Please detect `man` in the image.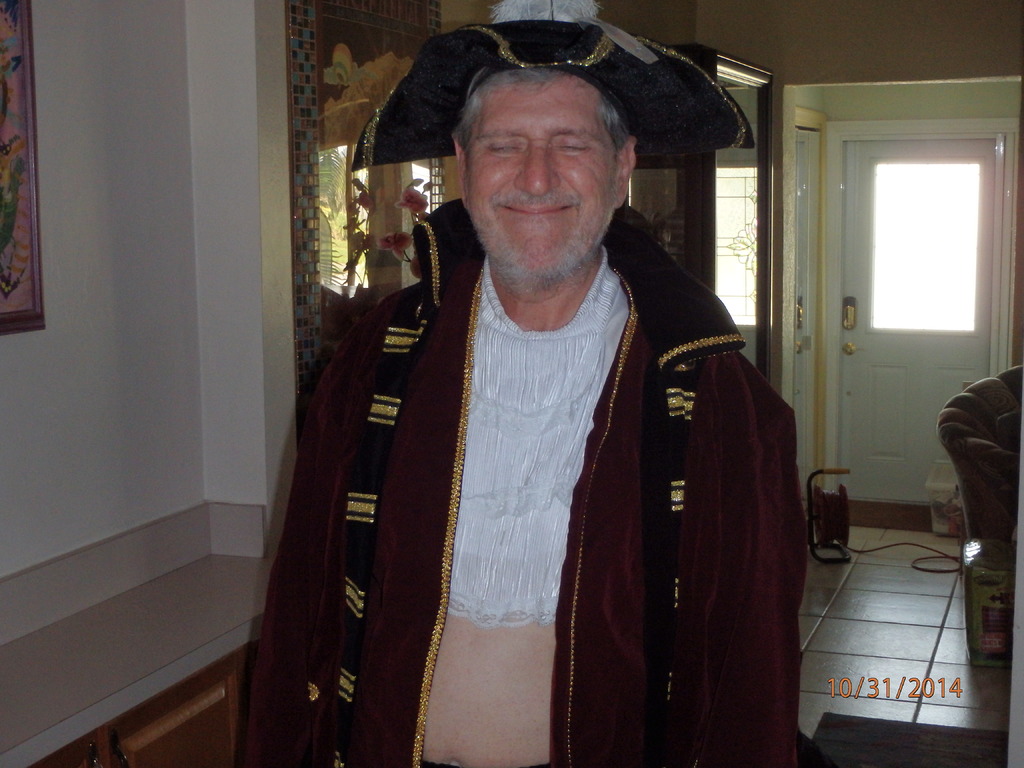
rect(271, 33, 822, 726).
